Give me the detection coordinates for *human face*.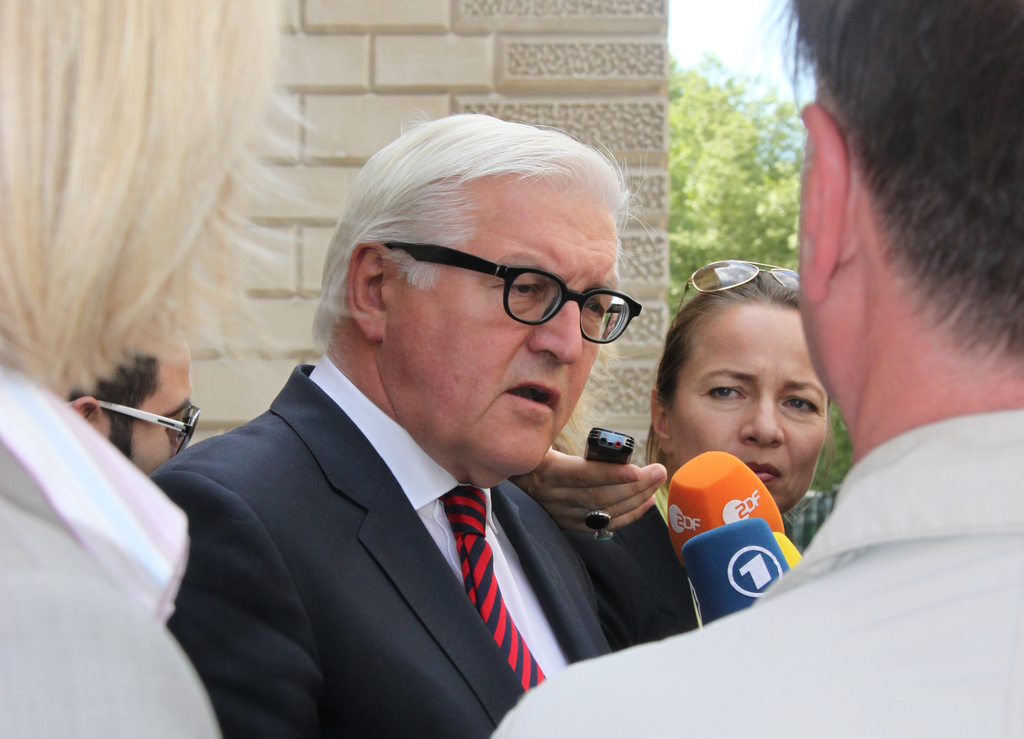
<region>380, 184, 620, 469</region>.
